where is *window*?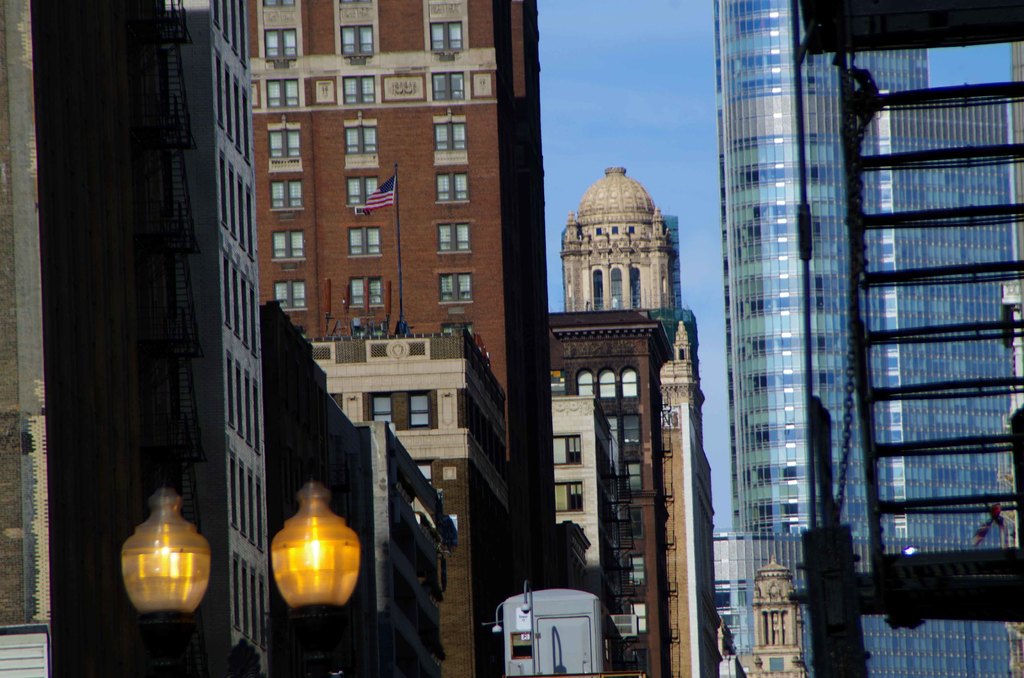
box=[338, 25, 380, 60].
